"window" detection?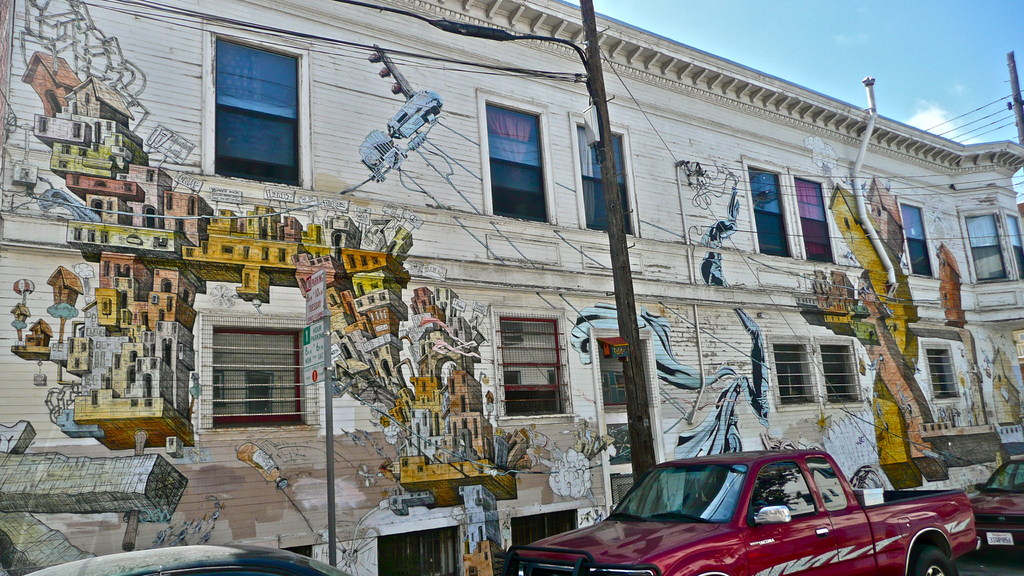
[x1=573, y1=115, x2=632, y2=235]
